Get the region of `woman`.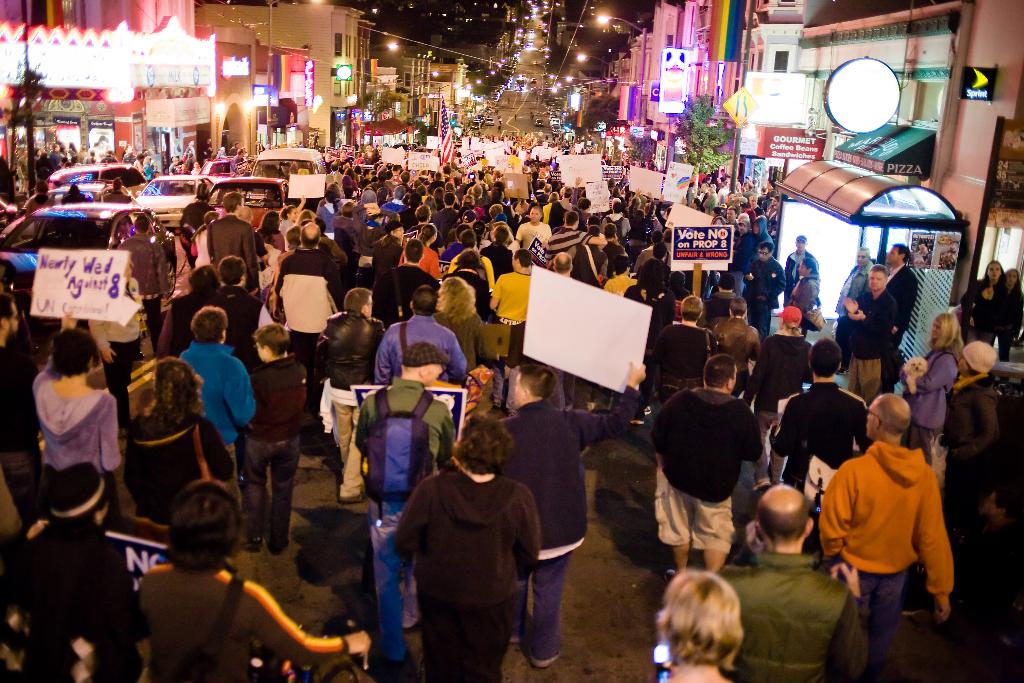
{"left": 122, "top": 352, "right": 239, "bottom": 525}.
